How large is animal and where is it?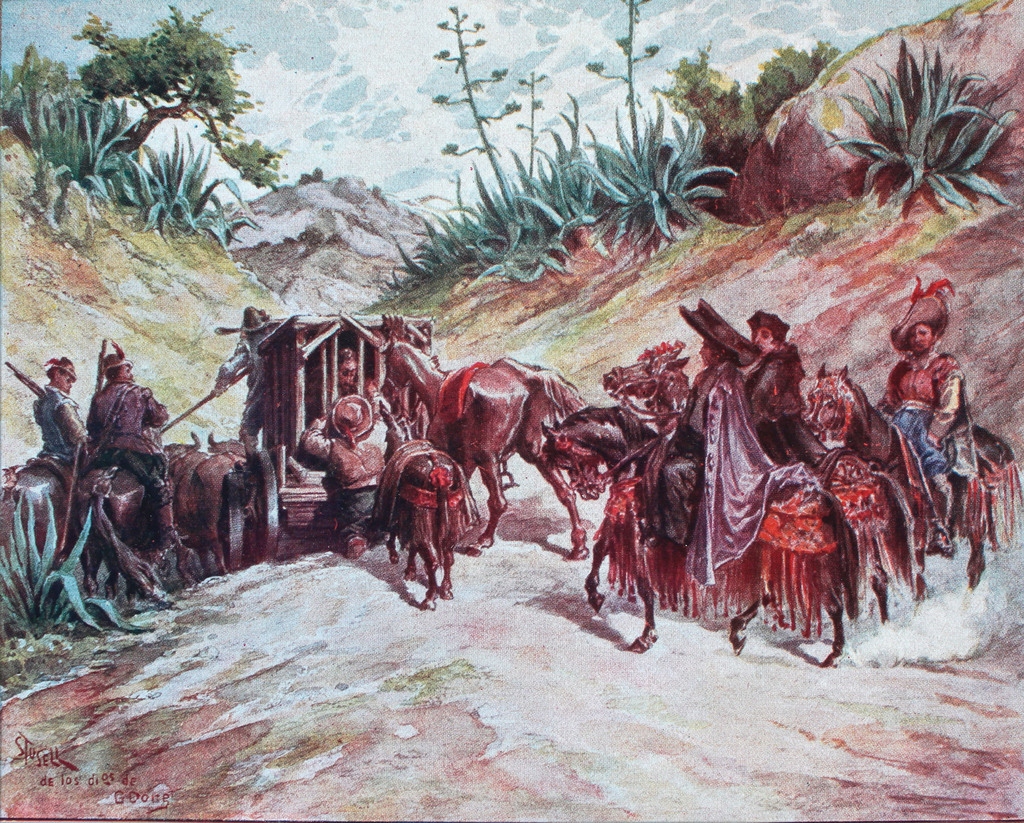
Bounding box: x1=168, y1=422, x2=261, y2=581.
